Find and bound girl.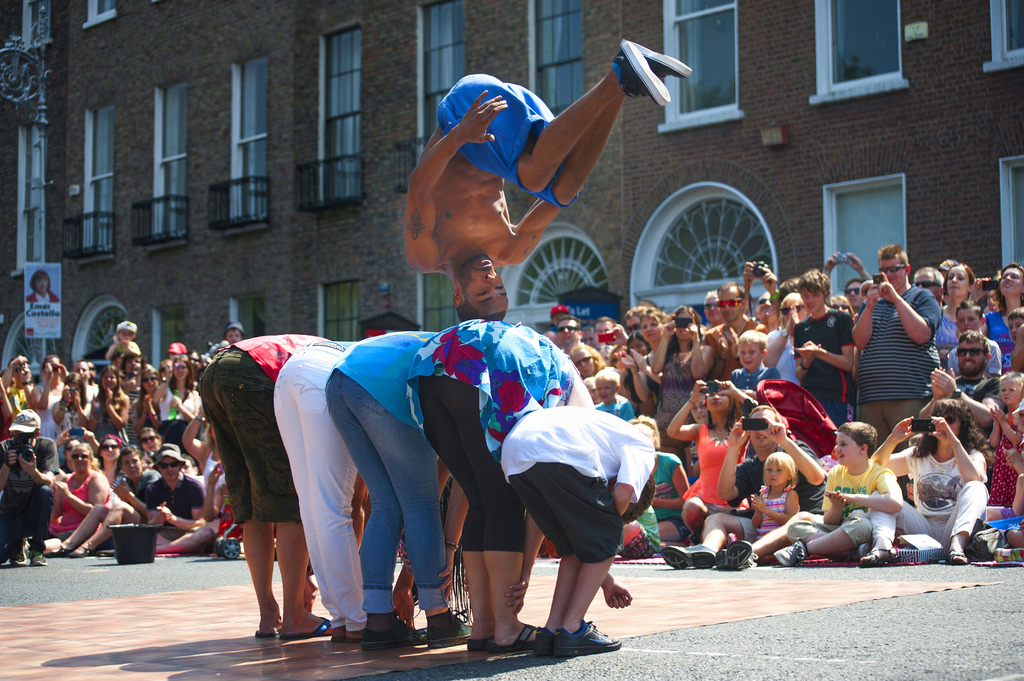
Bound: <region>990, 373, 1023, 473</region>.
